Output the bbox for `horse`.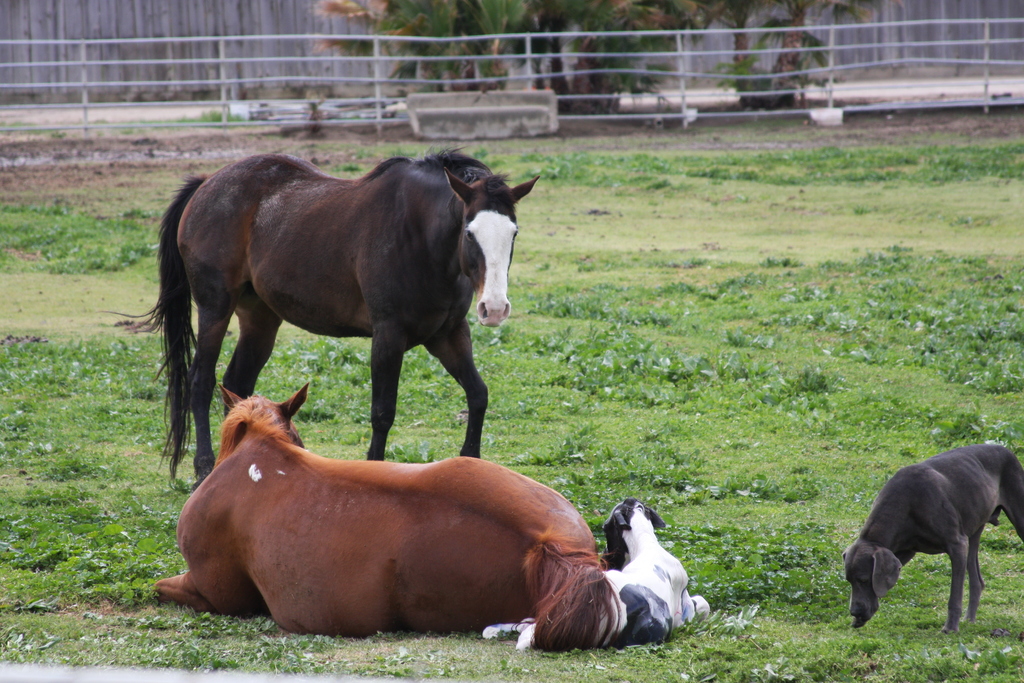
detection(149, 381, 628, 654).
